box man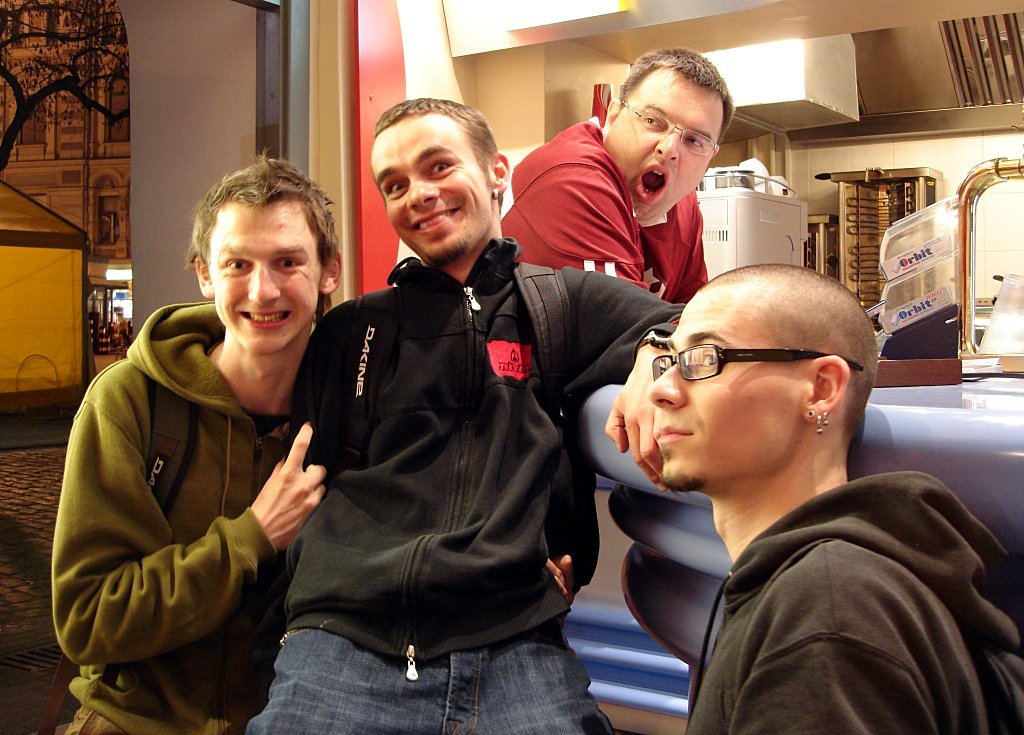
detection(51, 153, 529, 731)
